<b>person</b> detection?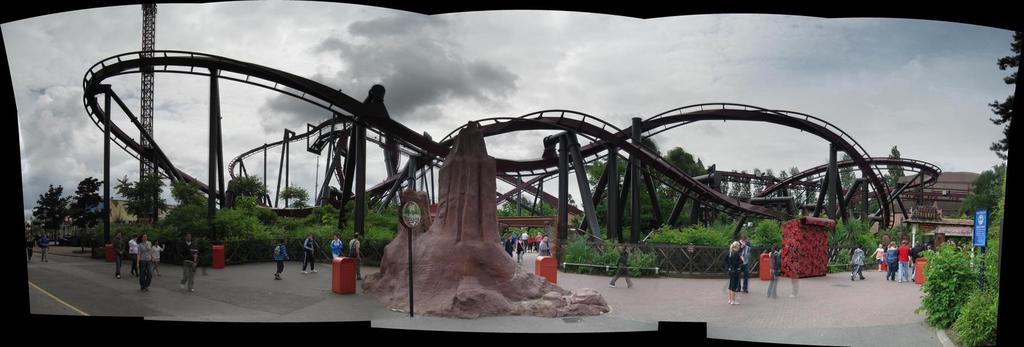
{"x1": 609, "y1": 244, "x2": 639, "y2": 287}
